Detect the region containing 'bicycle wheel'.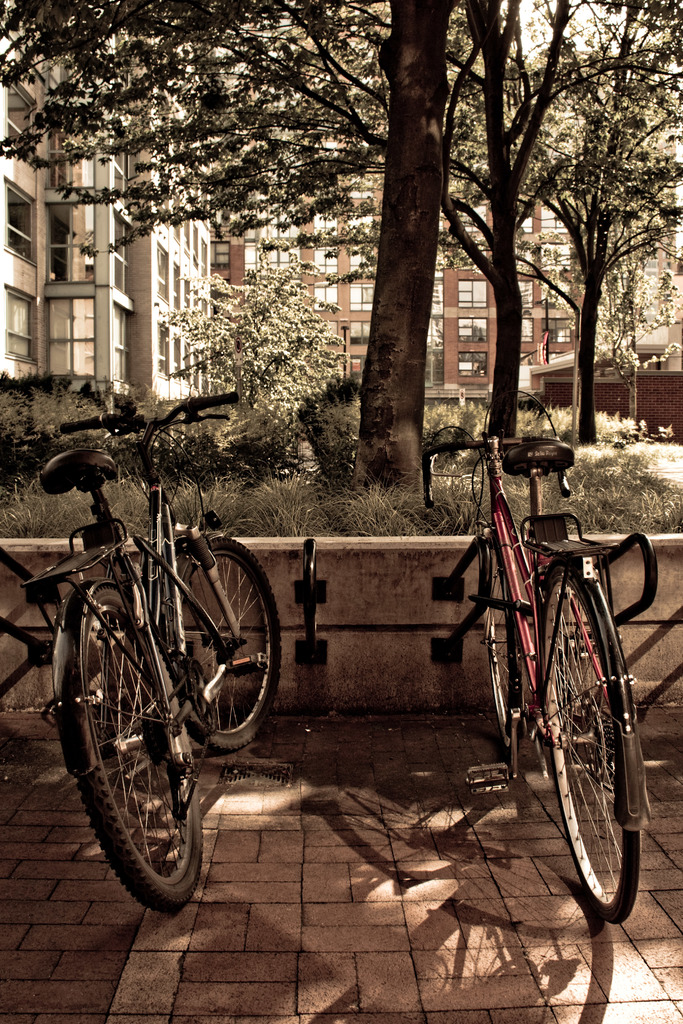
541:593:652:922.
